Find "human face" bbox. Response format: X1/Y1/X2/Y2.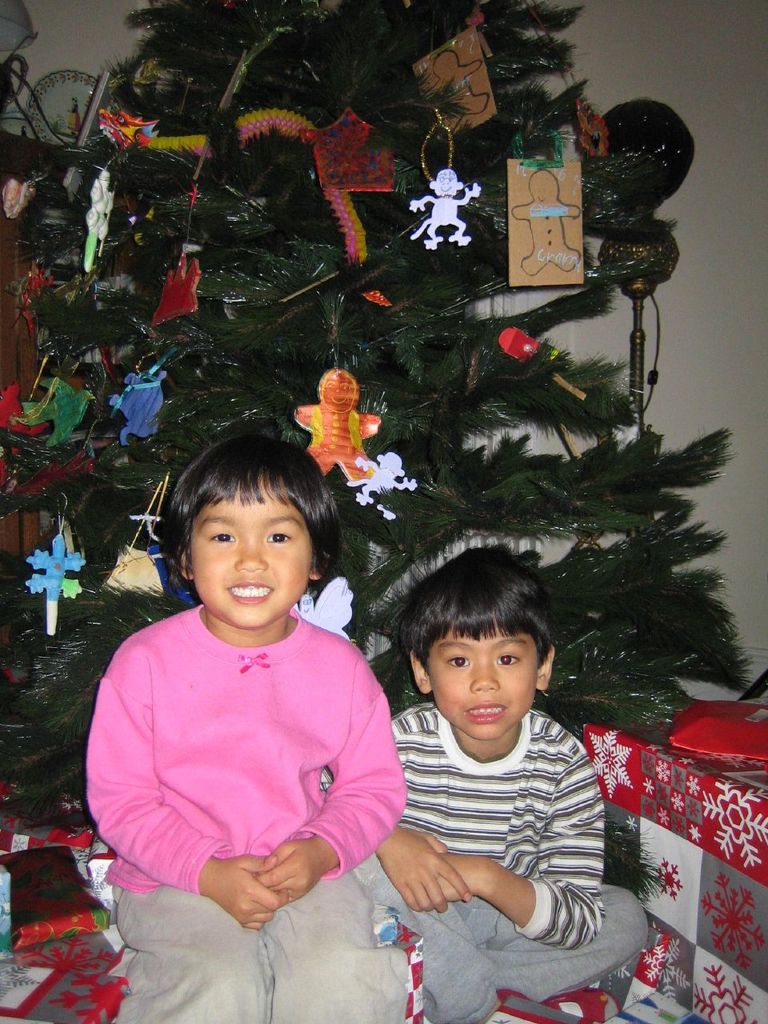
187/487/316/630.
